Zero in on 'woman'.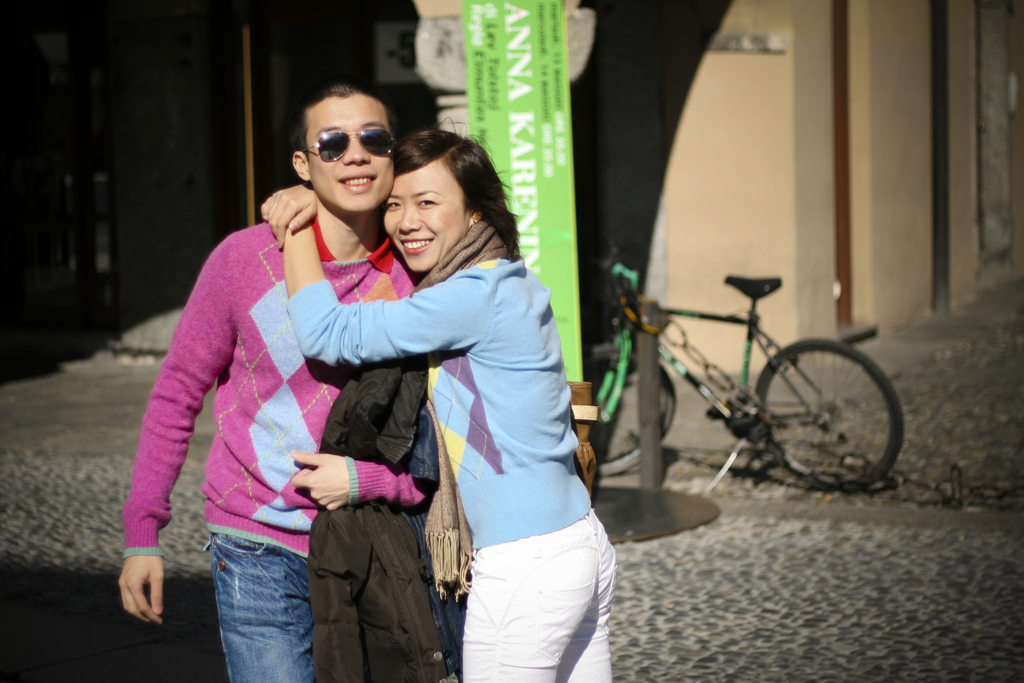
Zeroed in: (x1=292, y1=113, x2=601, y2=679).
